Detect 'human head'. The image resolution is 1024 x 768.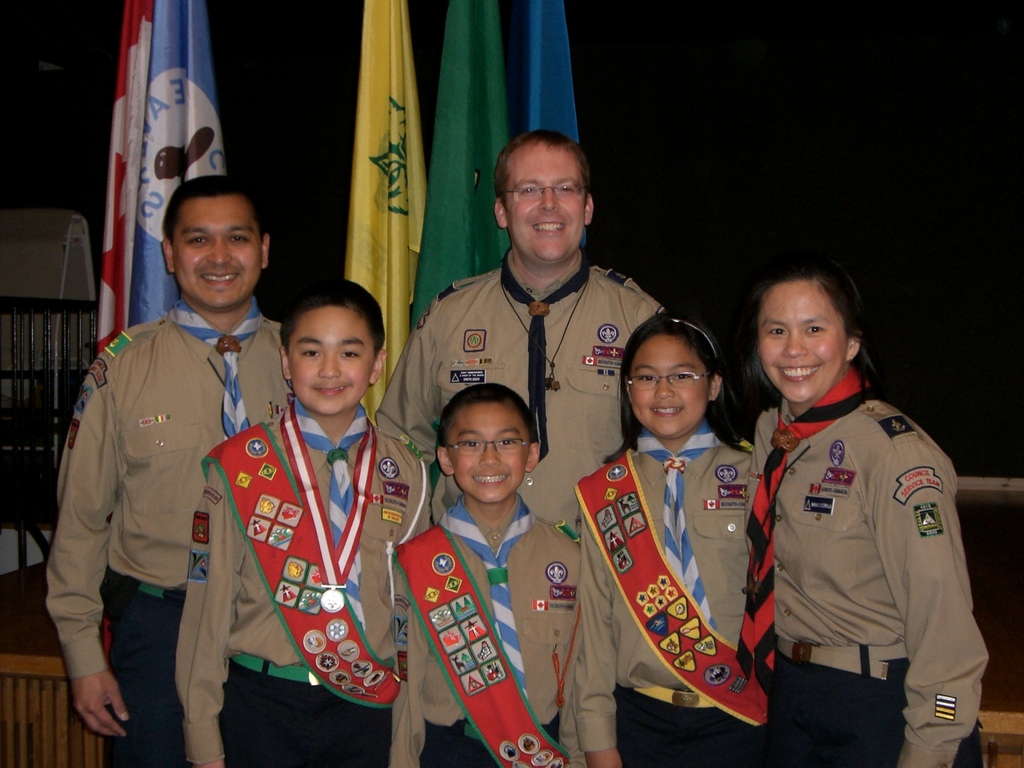
[left=495, top=124, right=592, bottom=262].
